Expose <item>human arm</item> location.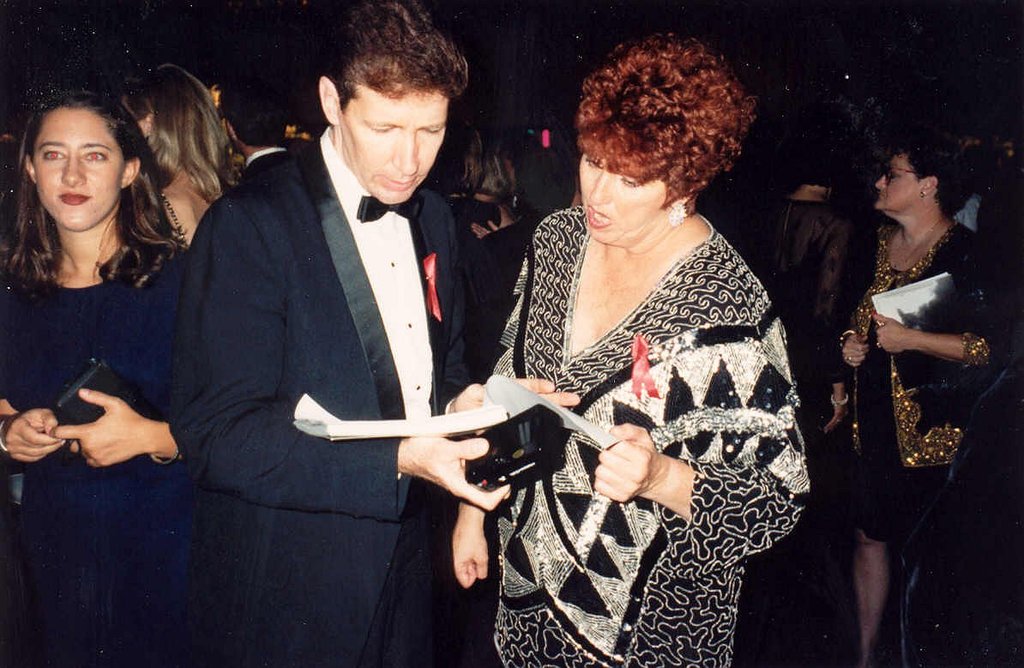
Exposed at 443 231 533 591.
